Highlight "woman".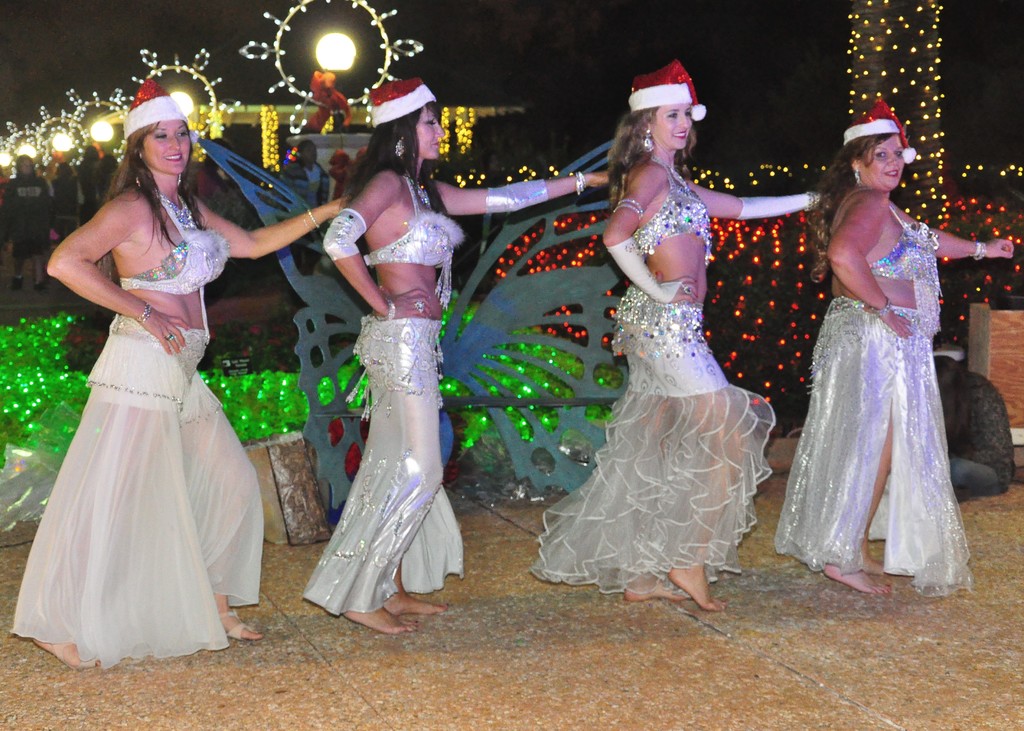
Highlighted region: pyautogui.locateOnScreen(774, 134, 1013, 593).
